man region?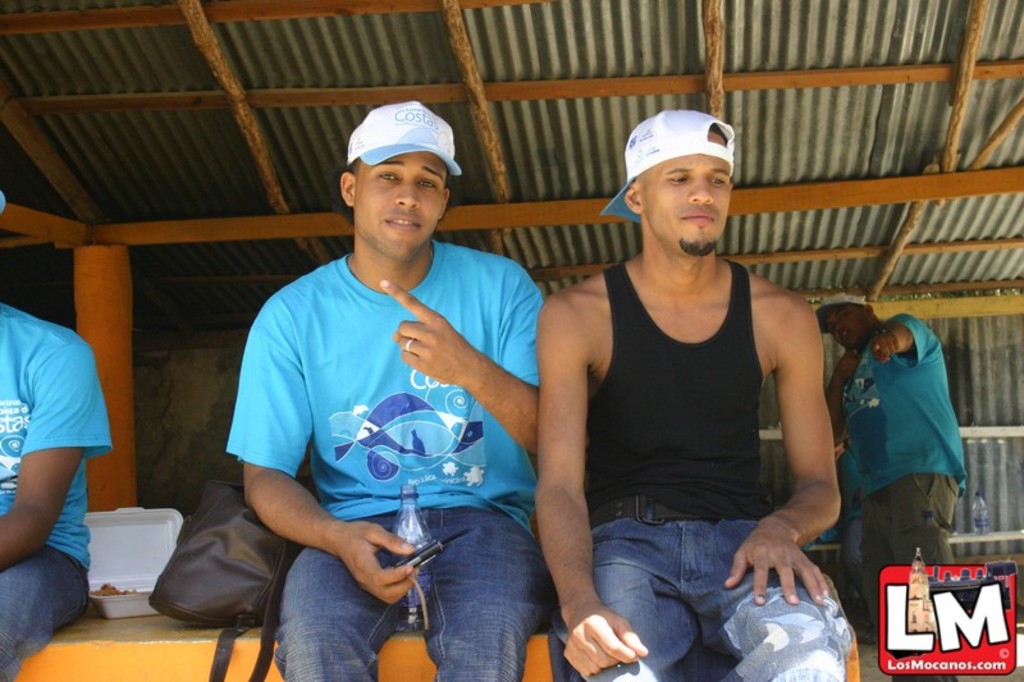
<region>0, 180, 116, 673</region>
